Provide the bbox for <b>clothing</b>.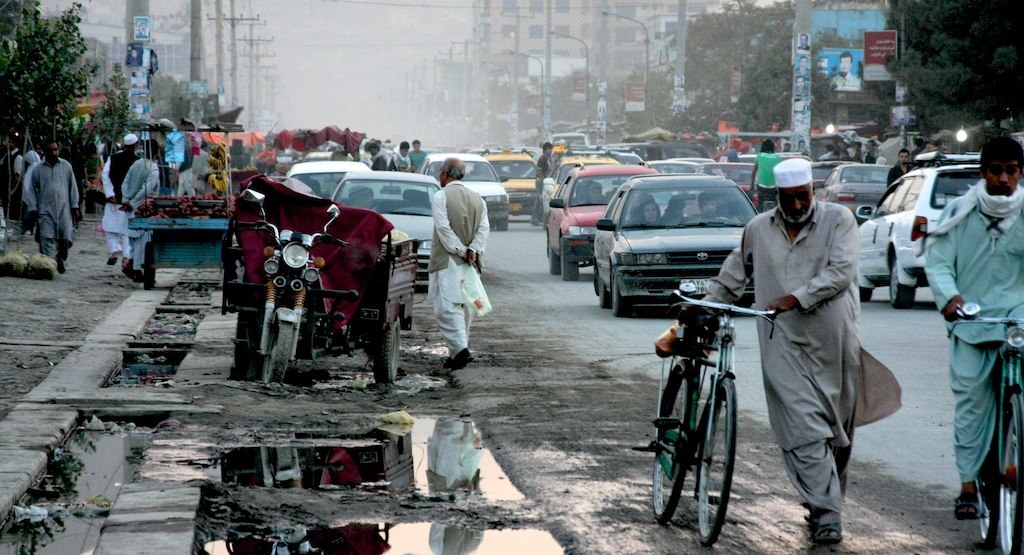
x1=11, y1=155, x2=74, y2=256.
